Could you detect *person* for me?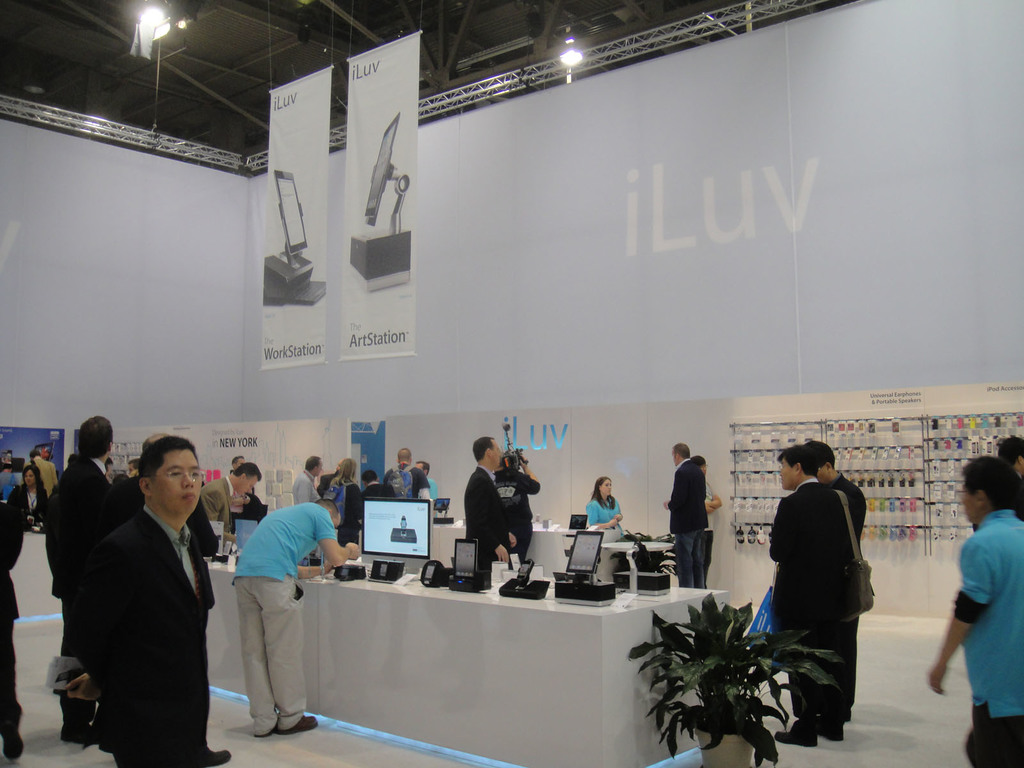
Detection result: <region>235, 497, 360, 726</region>.
